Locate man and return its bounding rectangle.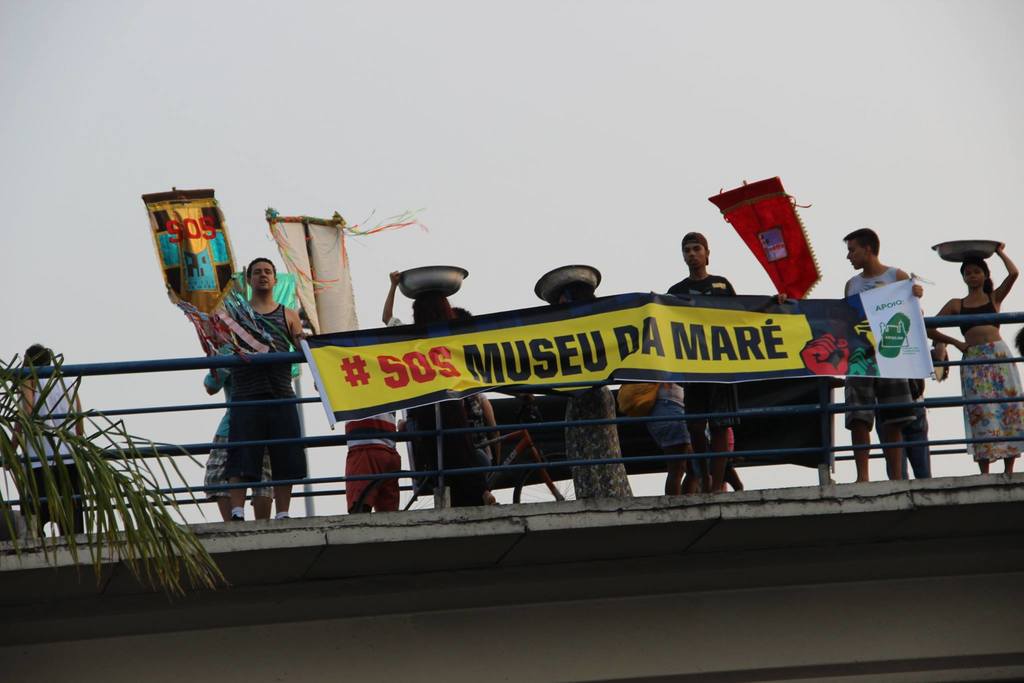
x1=223 y1=258 x2=308 y2=520.
